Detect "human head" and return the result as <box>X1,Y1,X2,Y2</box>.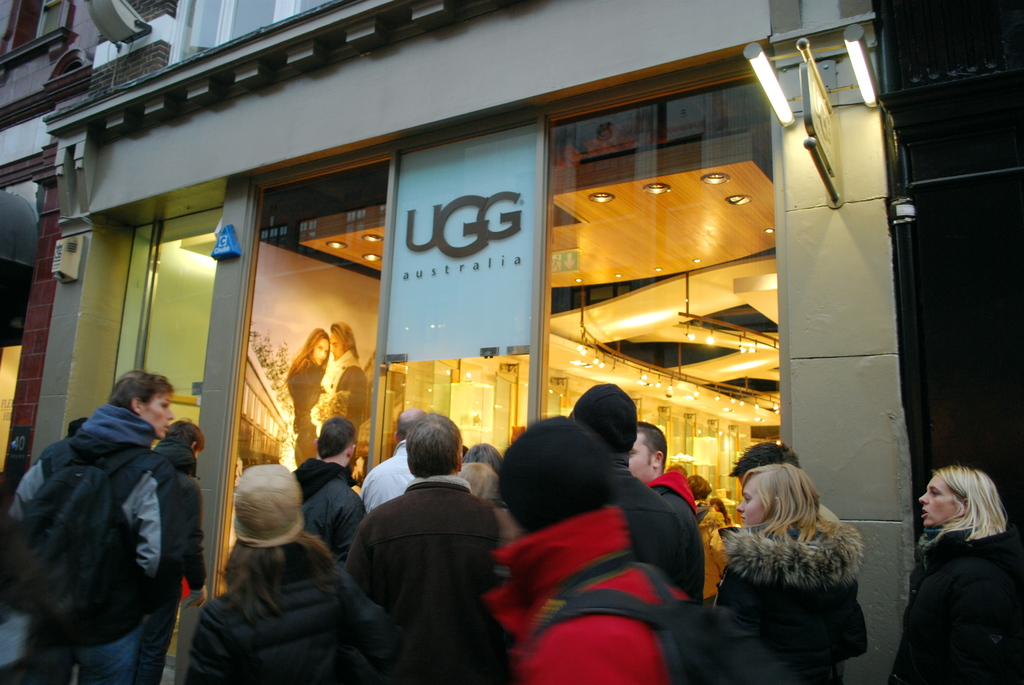
<box>71,413,92,438</box>.
